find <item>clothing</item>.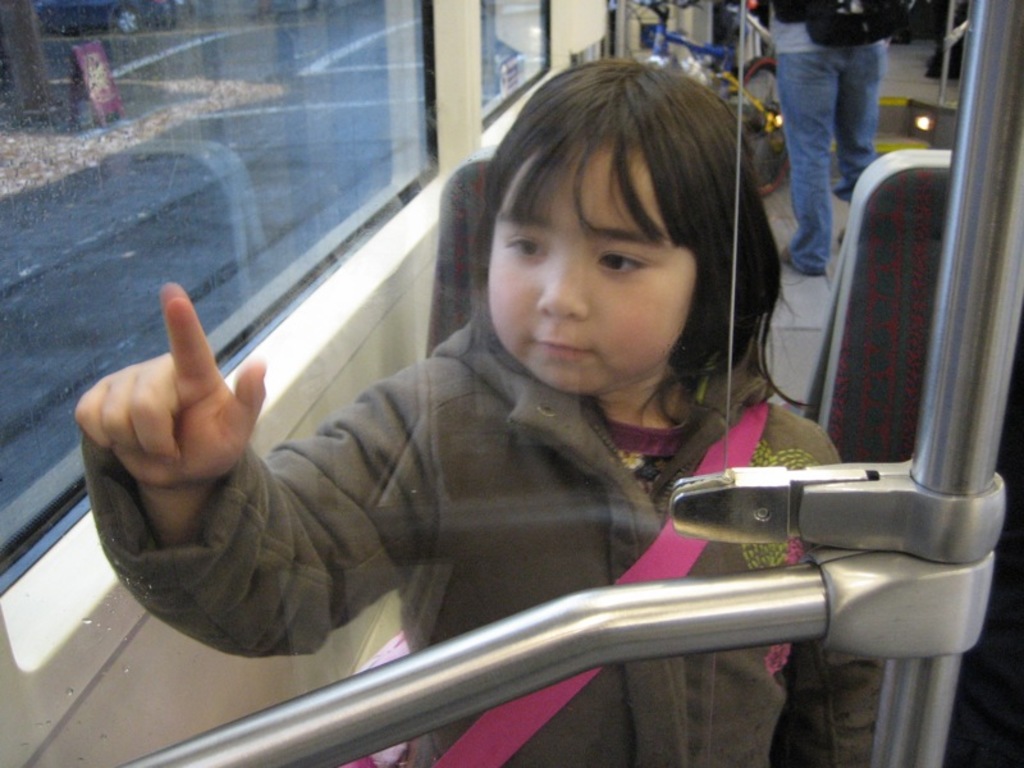
bbox(128, 266, 872, 667).
